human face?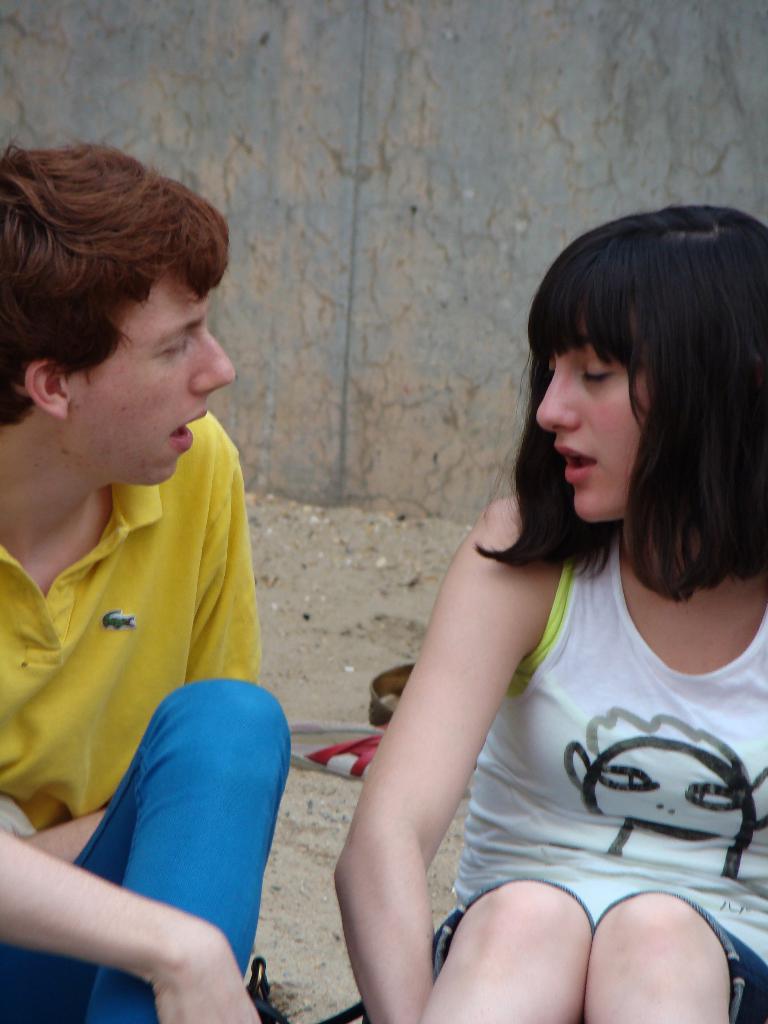
bbox=[65, 266, 240, 488]
